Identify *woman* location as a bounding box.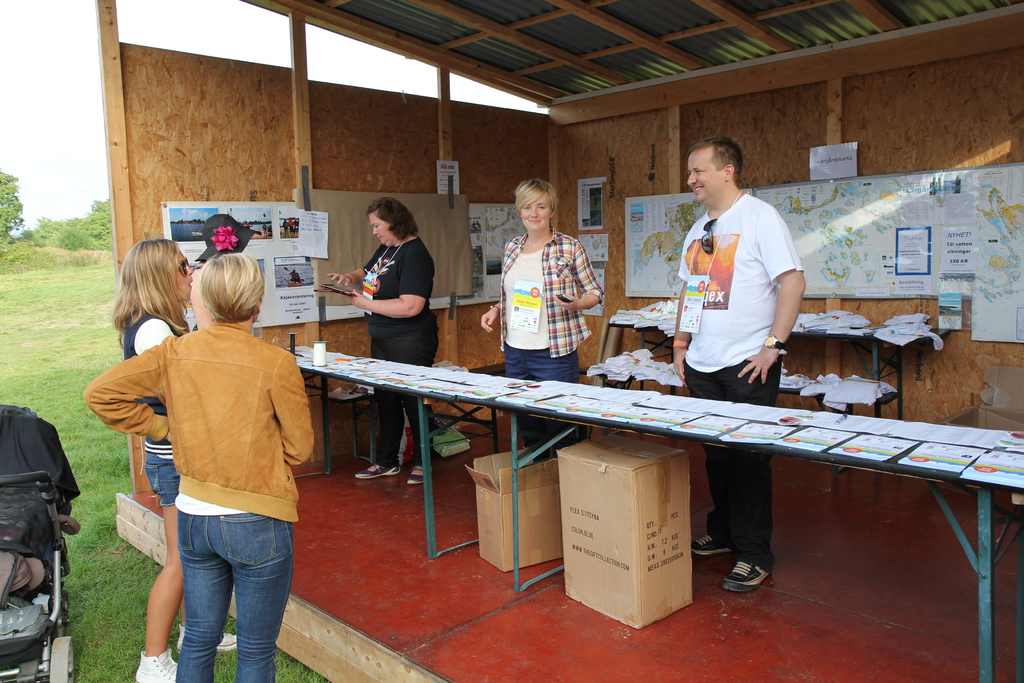
left=108, top=240, right=238, bottom=682.
